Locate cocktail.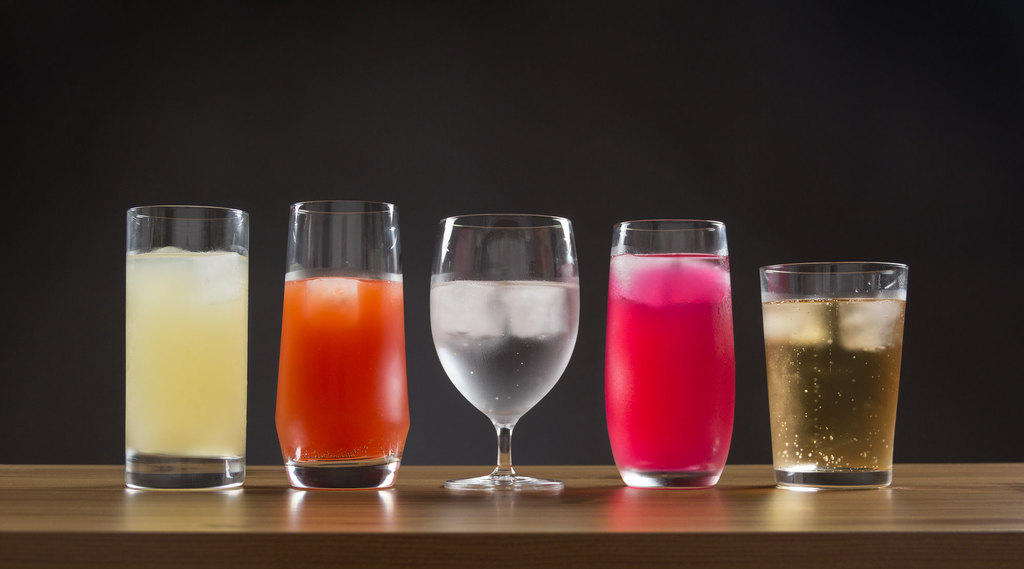
Bounding box: <box>424,213,581,480</box>.
